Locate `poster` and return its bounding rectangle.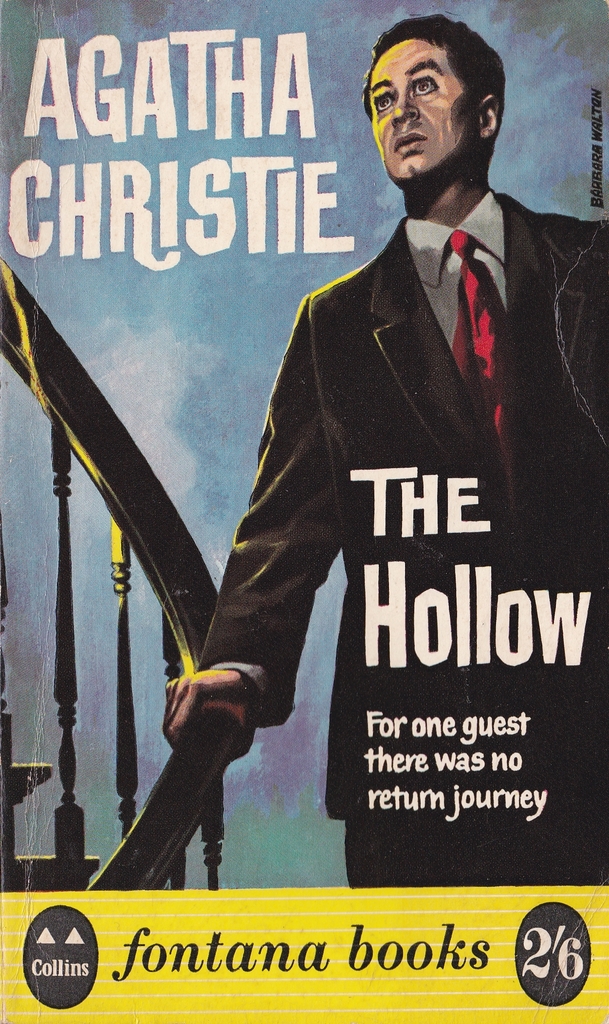
pyautogui.locateOnScreen(0, 0, 608, 1023).
